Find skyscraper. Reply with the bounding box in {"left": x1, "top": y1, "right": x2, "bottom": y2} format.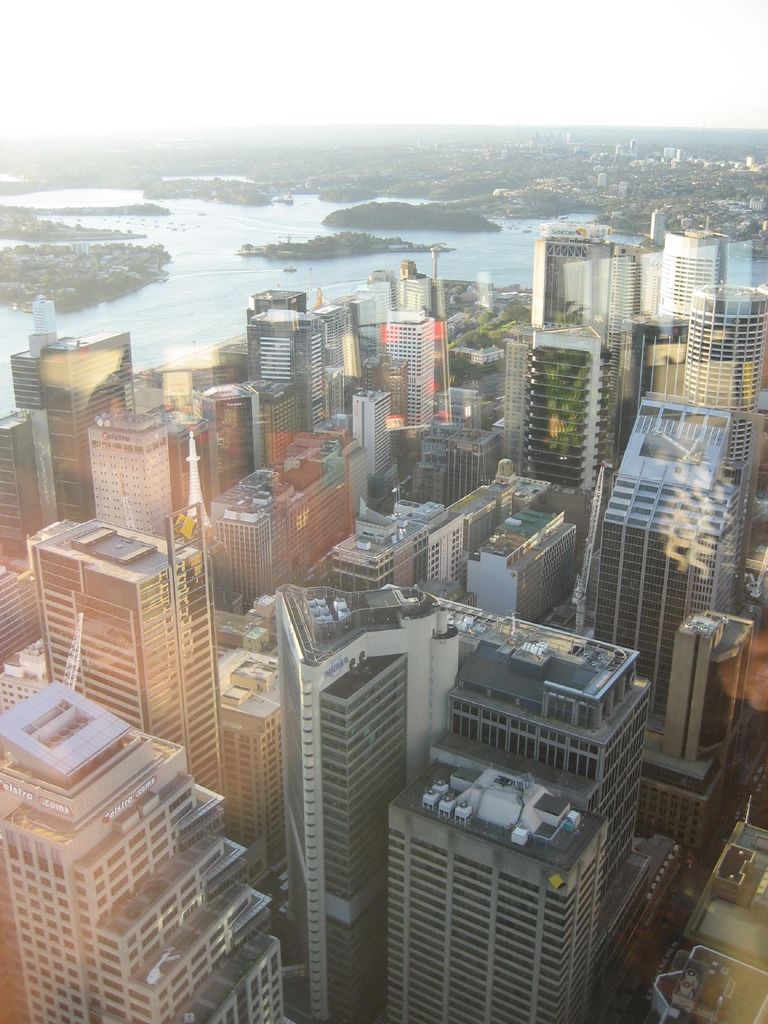
{"left": 31, "top": 523, "right": 227, "bottom": 815}.
